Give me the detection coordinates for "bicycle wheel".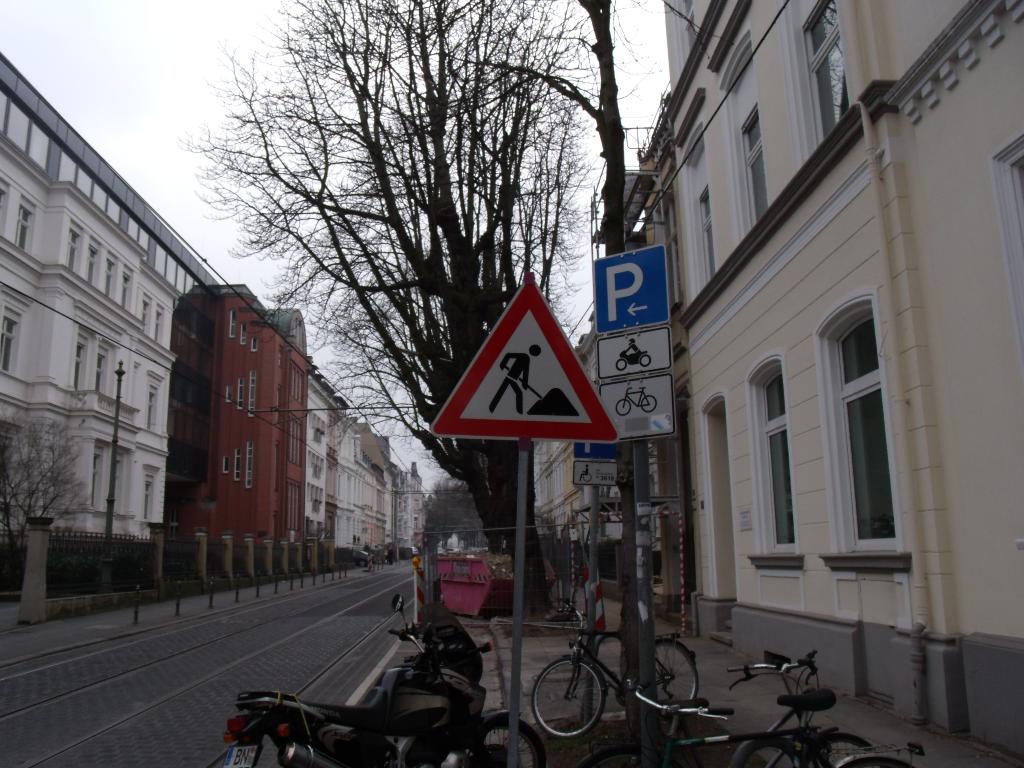
locate(803, 721, 872, 767).
